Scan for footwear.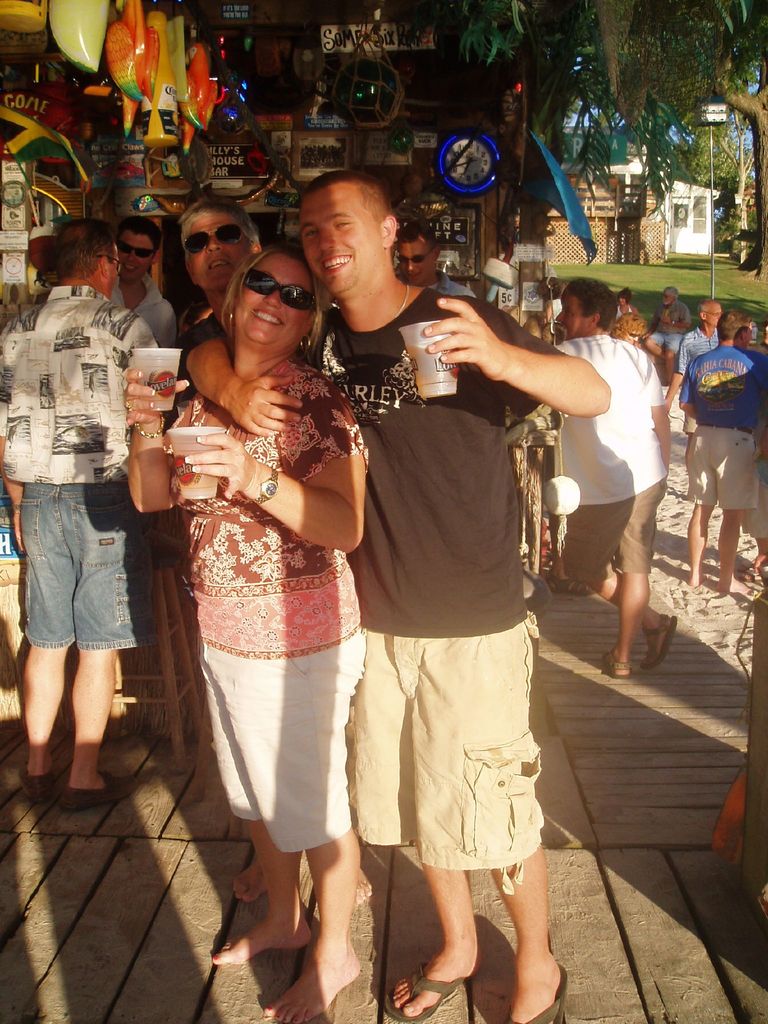
Scan result: BBox(644, 612, 676, 669).
